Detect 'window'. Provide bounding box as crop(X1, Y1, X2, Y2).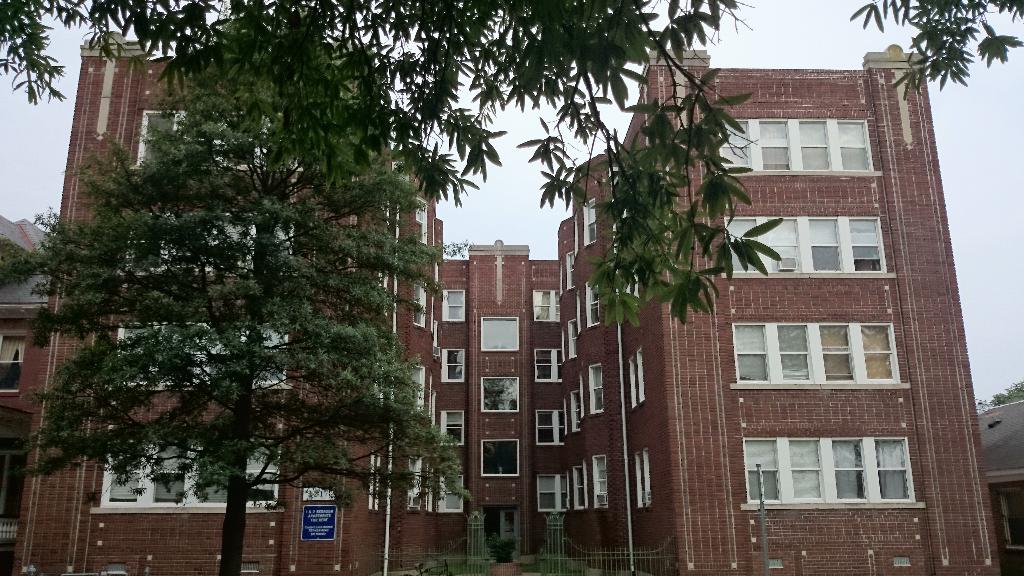
crop(534, 412, 564, 448).
